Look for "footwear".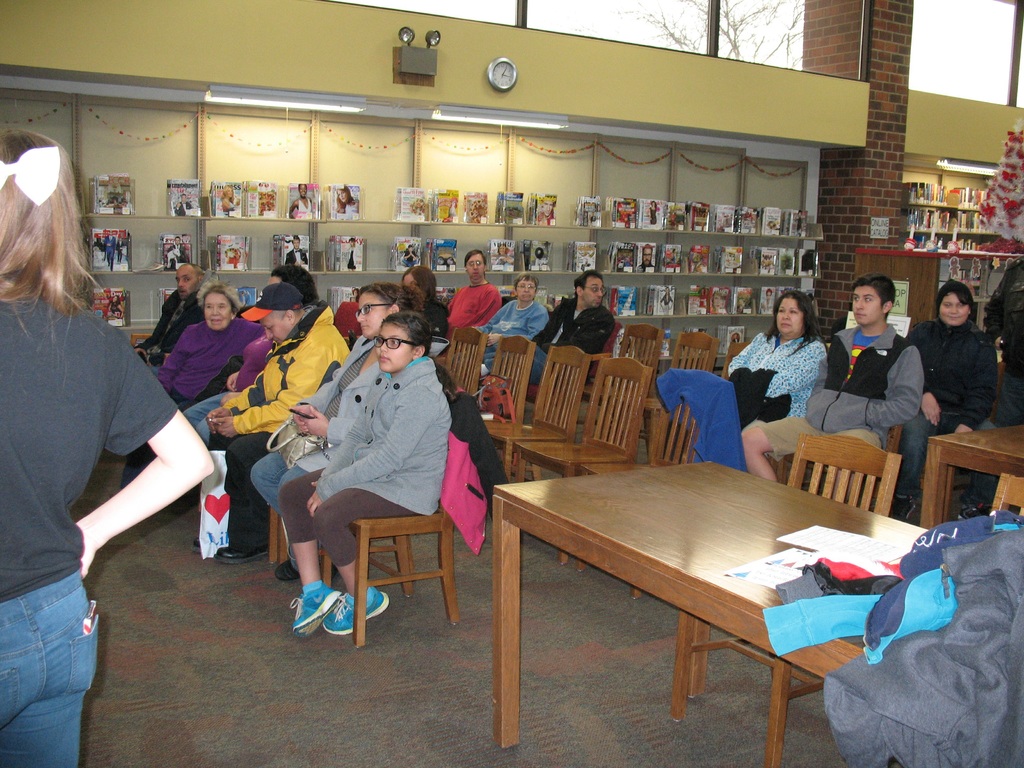
Found: [left=289, top=581, right=344, bottom=640].
